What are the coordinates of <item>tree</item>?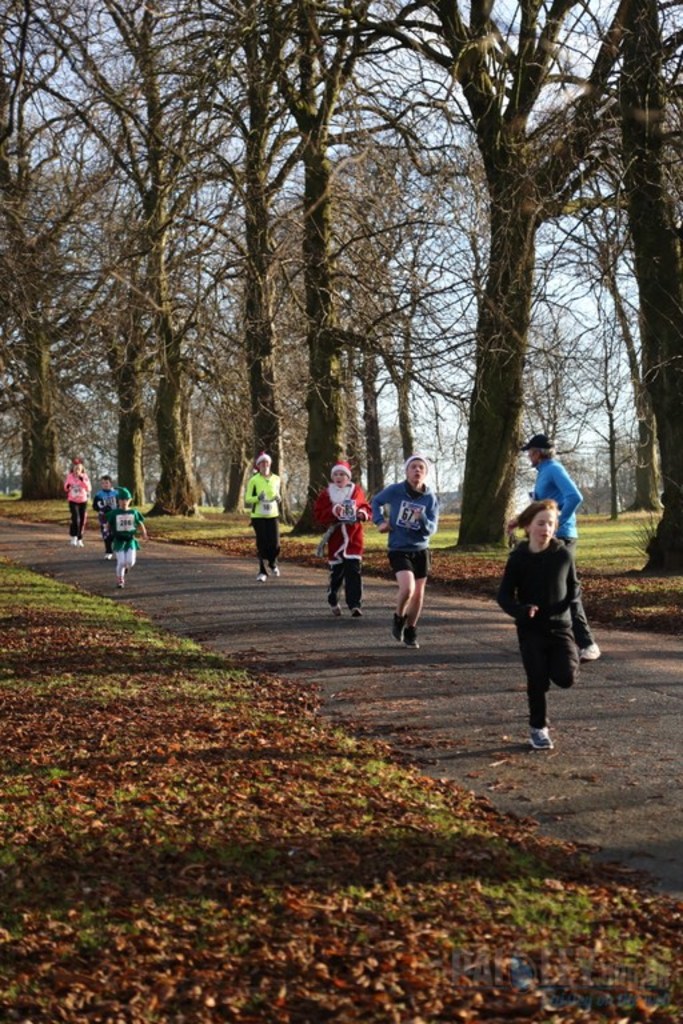
Rect(153, 0, 427, 517).
